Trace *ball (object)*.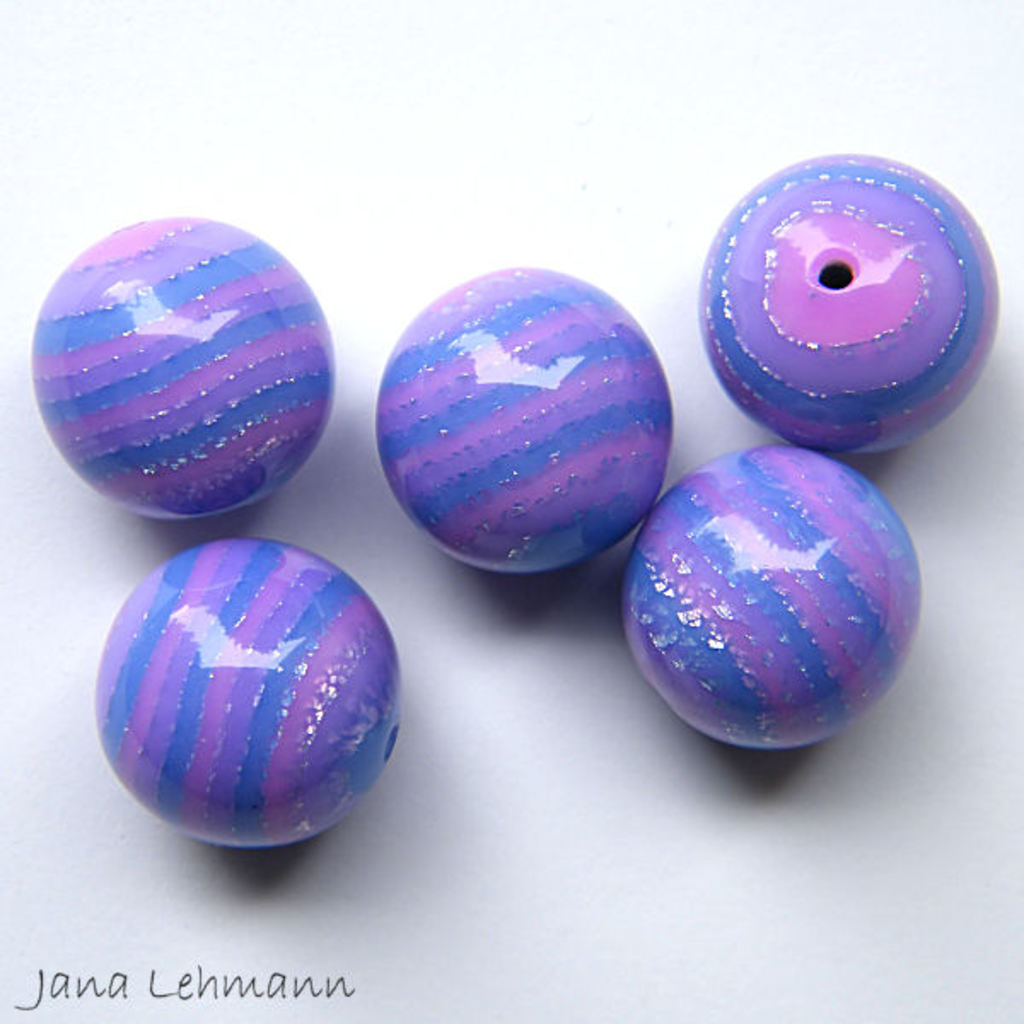
Traced to bbox(85, 541, 408, 852).
